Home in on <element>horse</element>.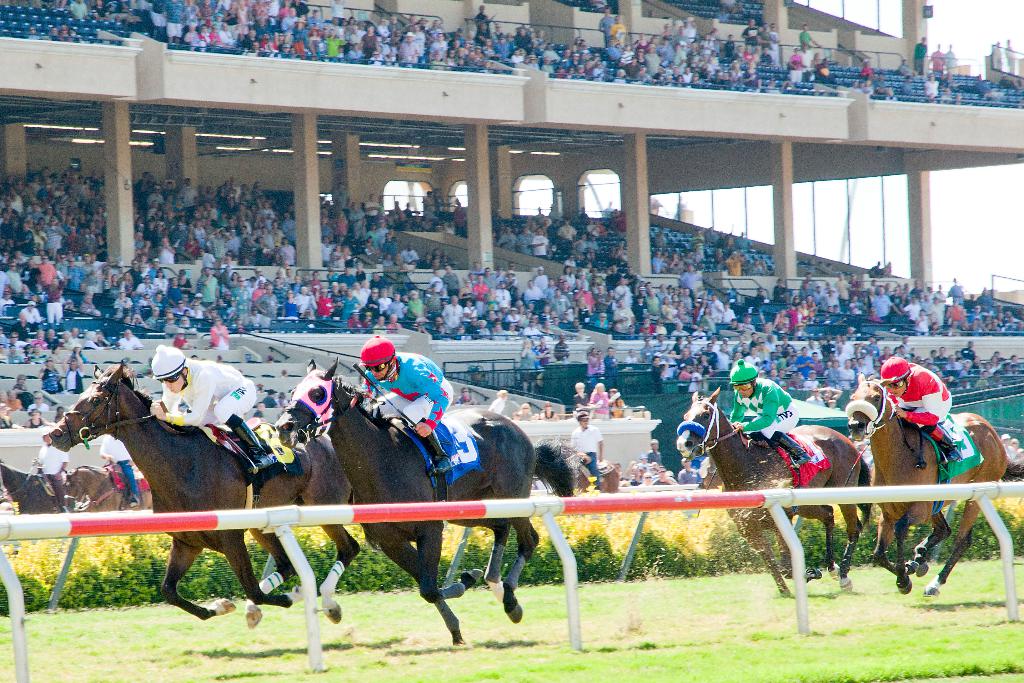
Homed in at bbox=(40, 356, 377, 628).
